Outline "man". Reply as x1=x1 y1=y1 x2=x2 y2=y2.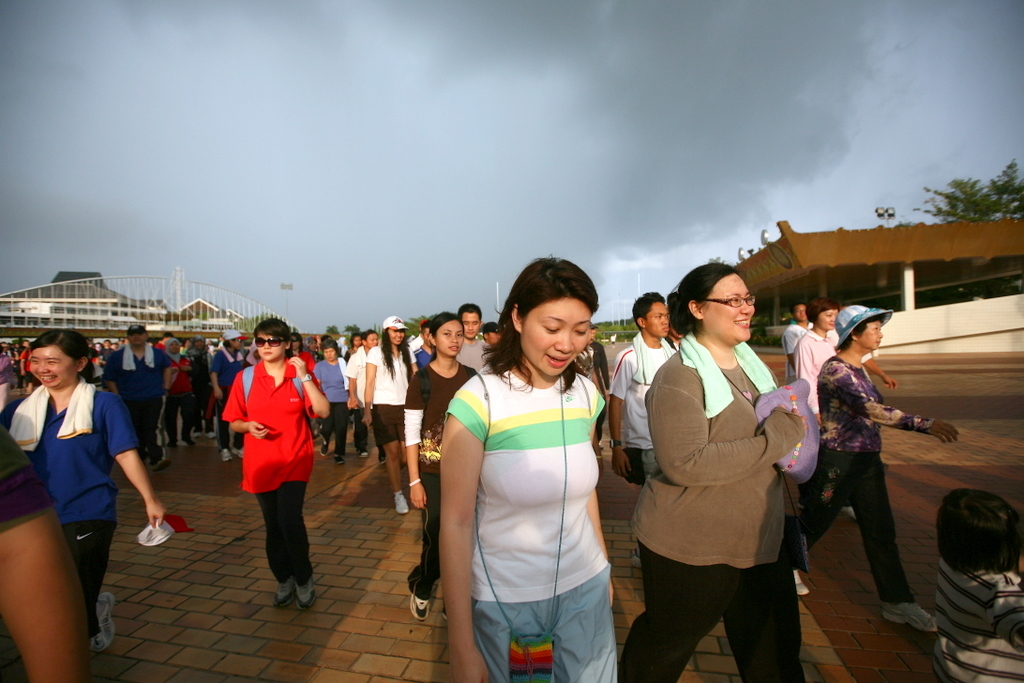
x1=607 y1=289 x2=679 y2=483.
